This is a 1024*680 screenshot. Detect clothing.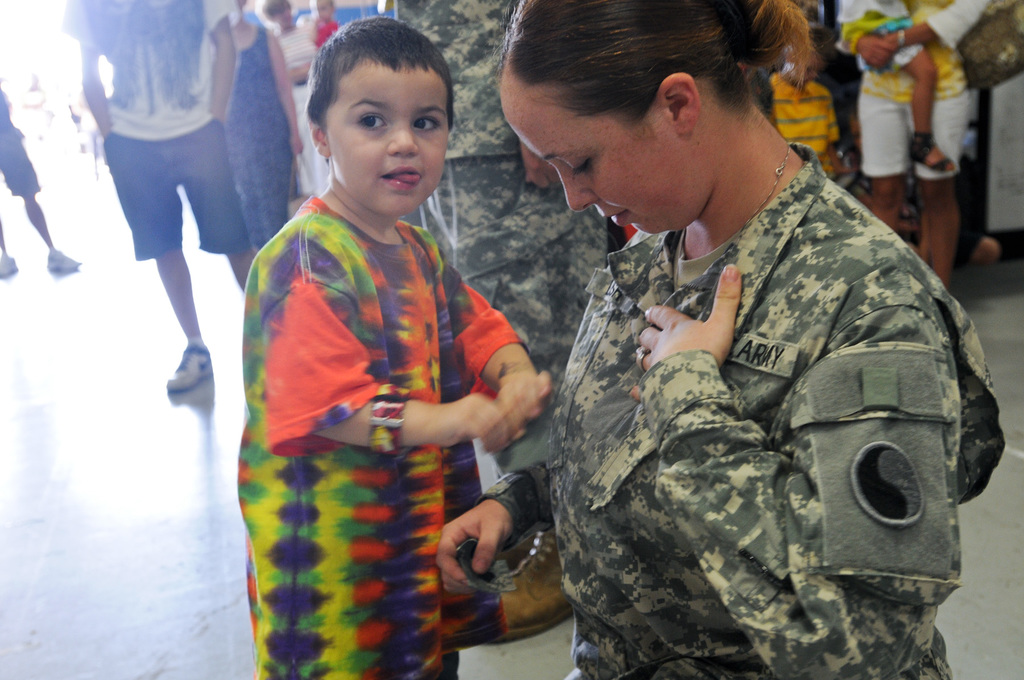
crop(237, 193, 528, 679).
